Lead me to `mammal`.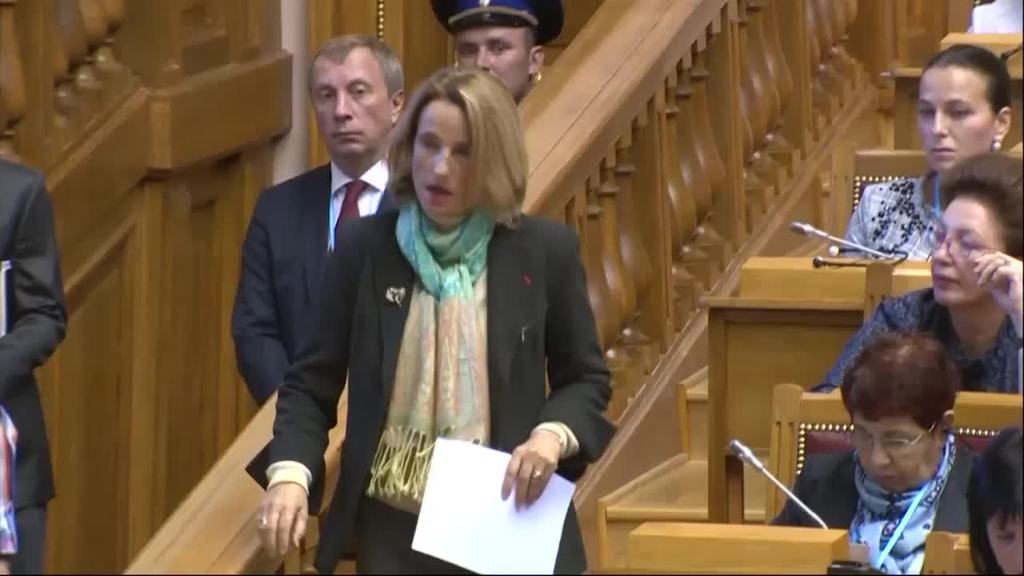
Lead to BBox(766, 322, 983, 572).
